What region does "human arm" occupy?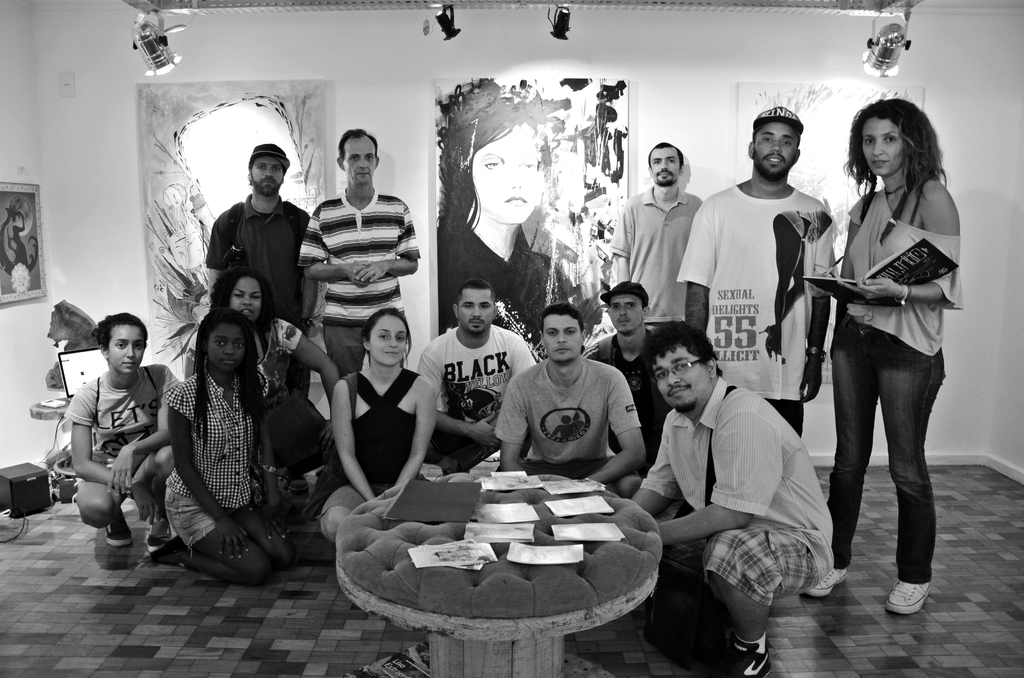
BBox(294, 210, 382, 286).
